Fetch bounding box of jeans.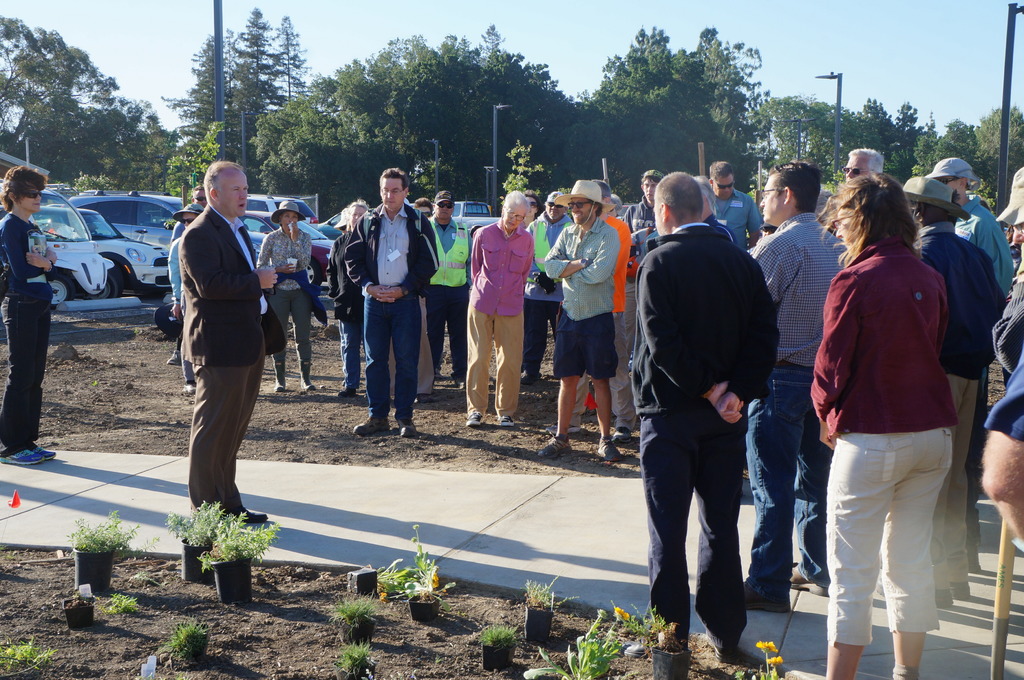
Bbox: l=760, t=385, r=837, b=632.
